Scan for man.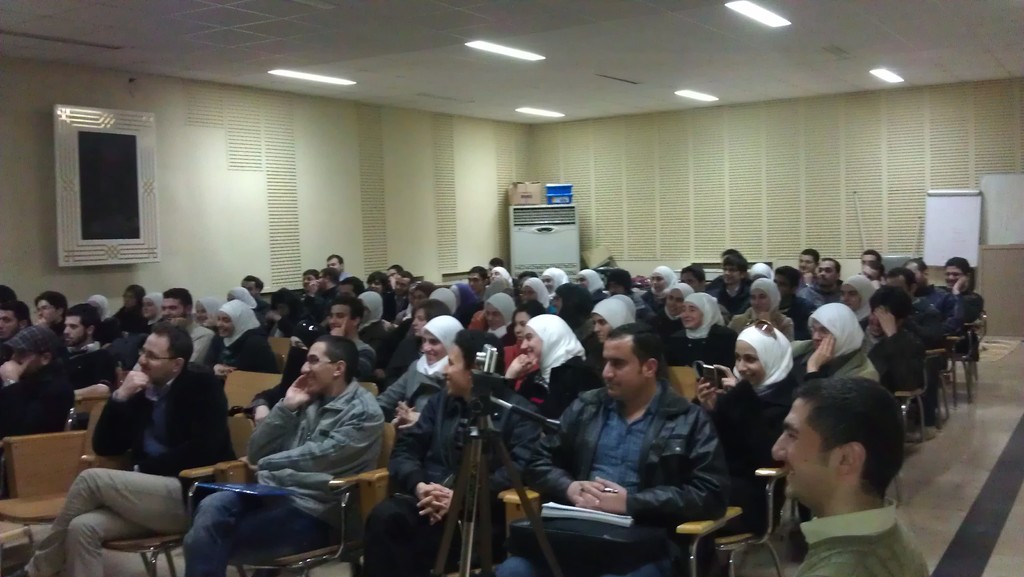
Scan result: (left=463, top=263, right=489, bottom=301).
